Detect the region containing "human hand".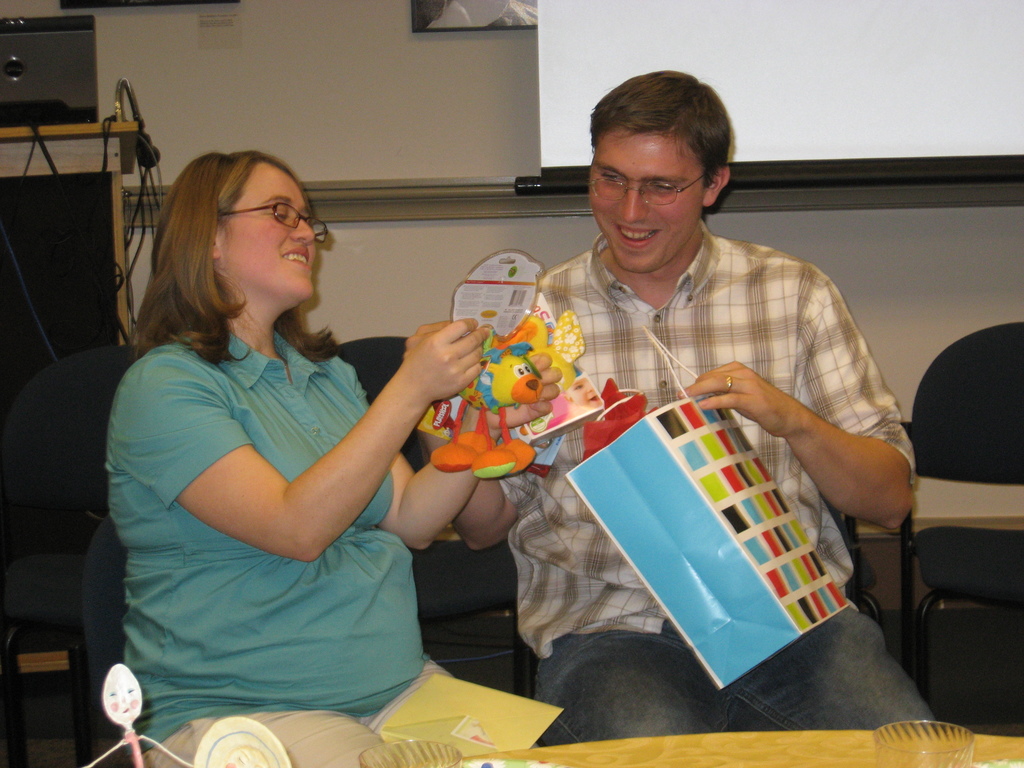
Rect(675, 357, 794, 436).
